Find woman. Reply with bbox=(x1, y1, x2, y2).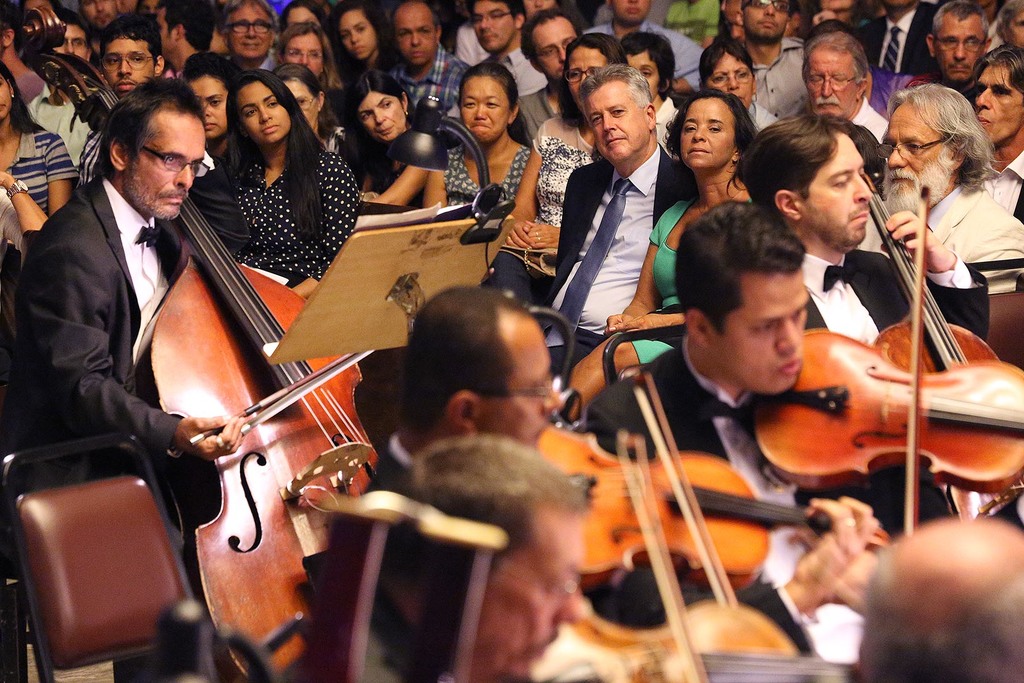
bbox=(199, 70, 337, 274).
